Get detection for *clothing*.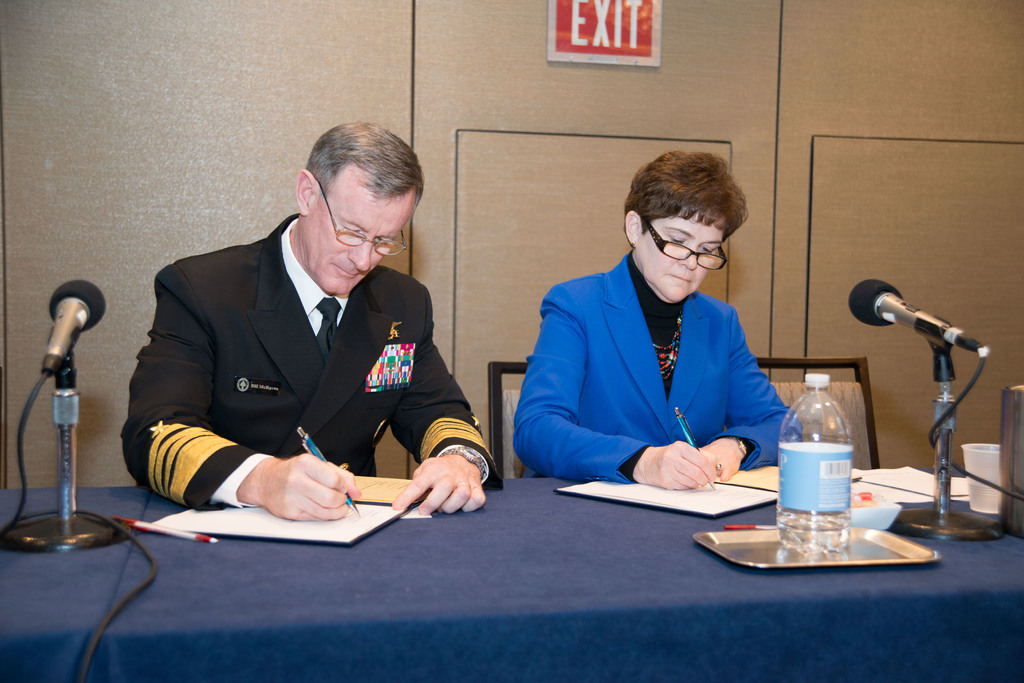
Detection: <region>518, 222, 808, 519</region>.
